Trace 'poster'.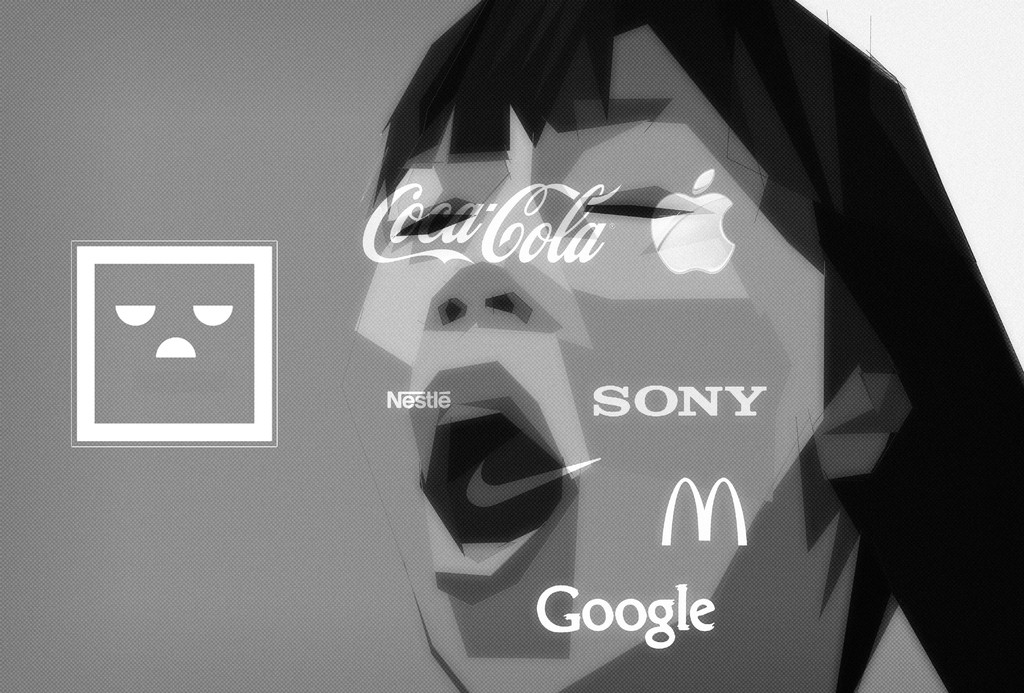
Traced to rect(0, 0, 1023, 692).
